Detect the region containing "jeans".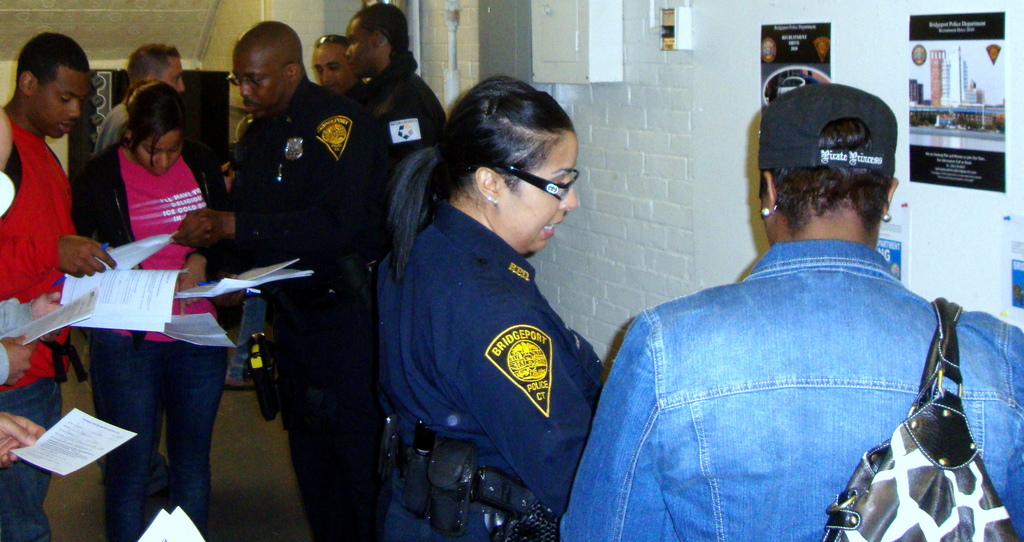
box=[233, 290, 264, 375].
